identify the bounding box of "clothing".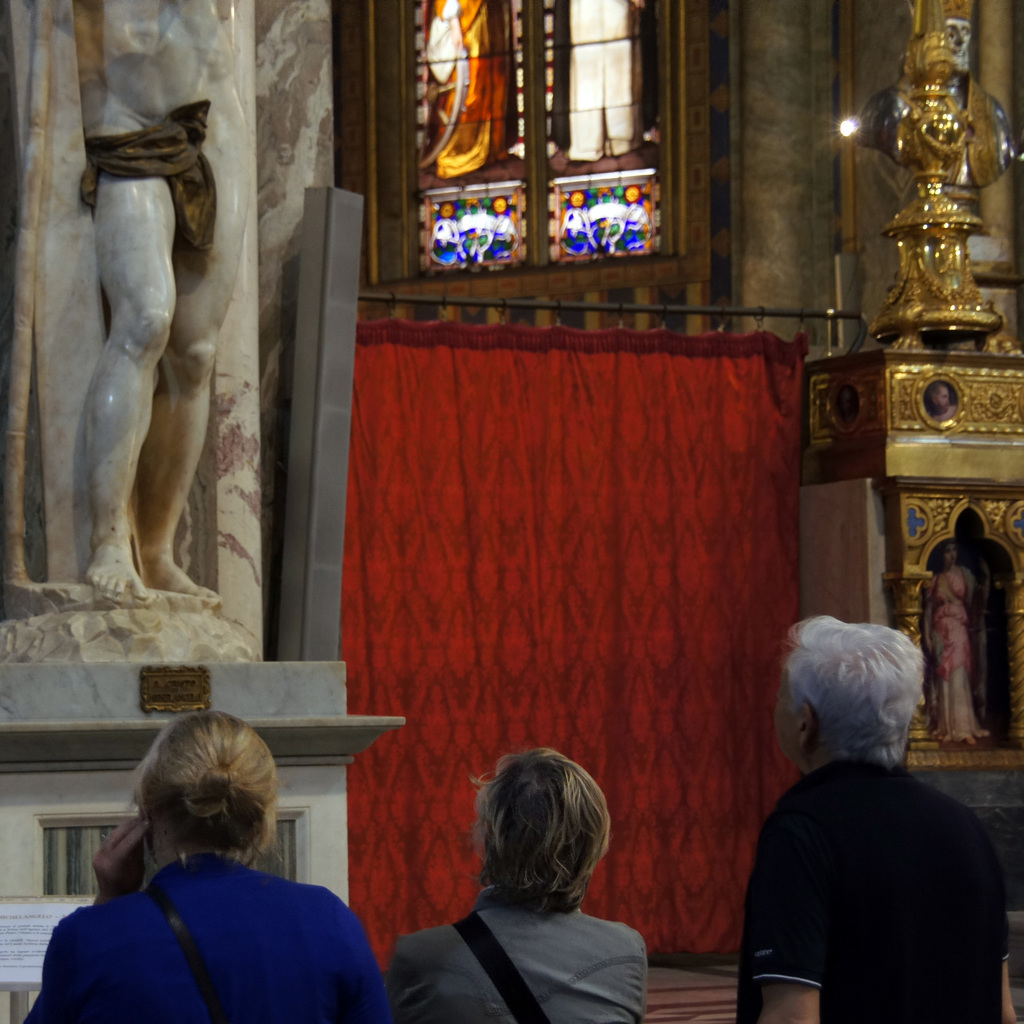
BBox(735, 762, 1013, 1023).
